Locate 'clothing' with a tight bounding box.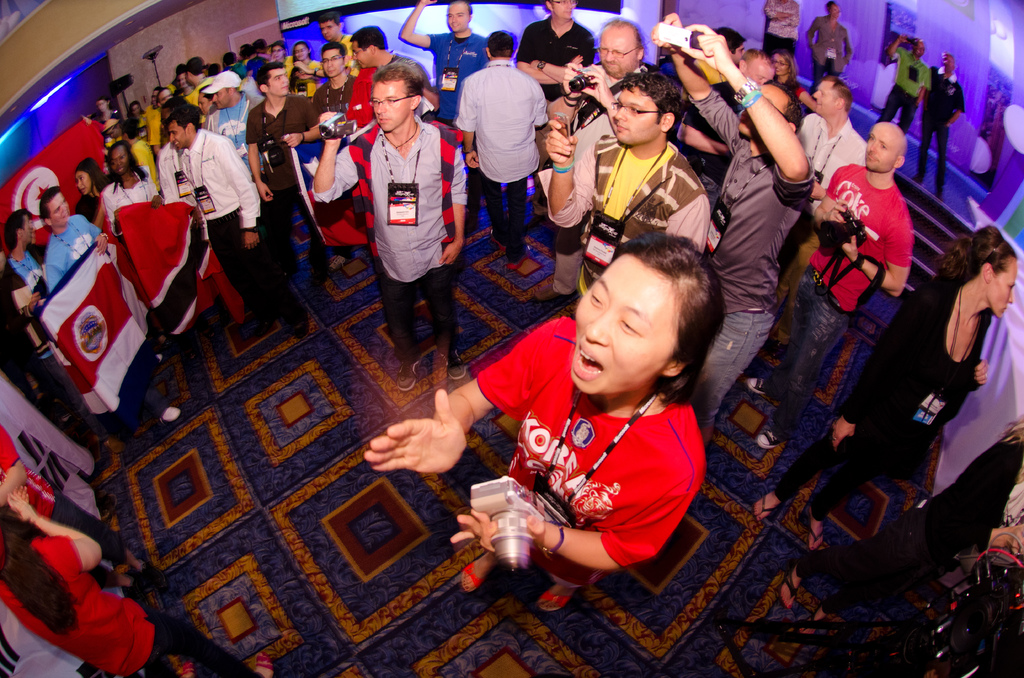
crop(309, 110, 467, 358).
